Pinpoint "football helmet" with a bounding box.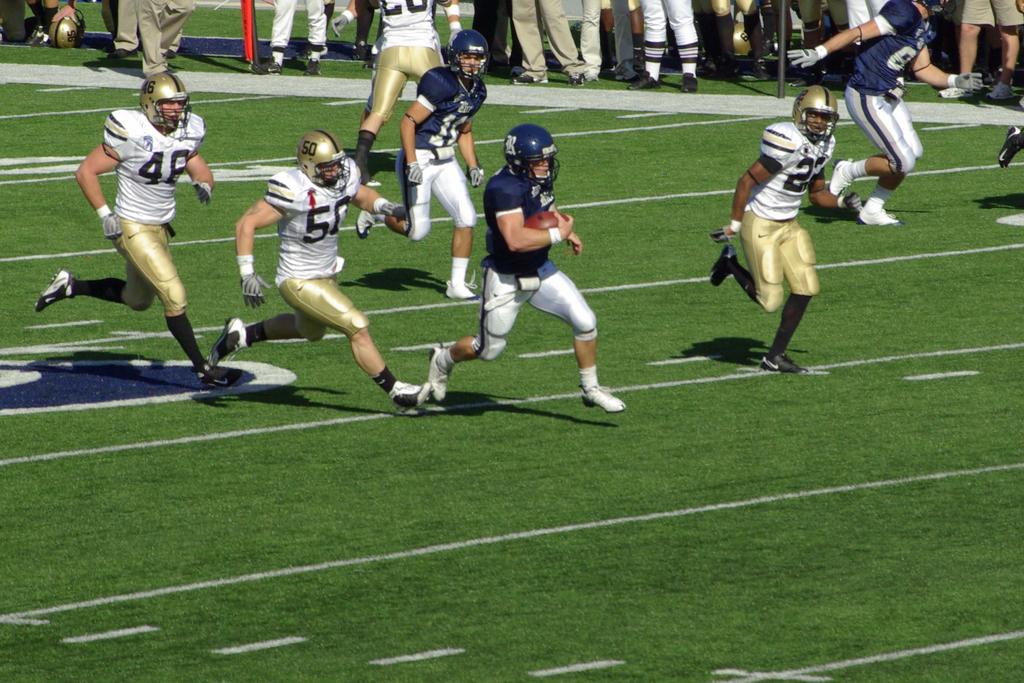
select_region(731, 20, 760, 51).
